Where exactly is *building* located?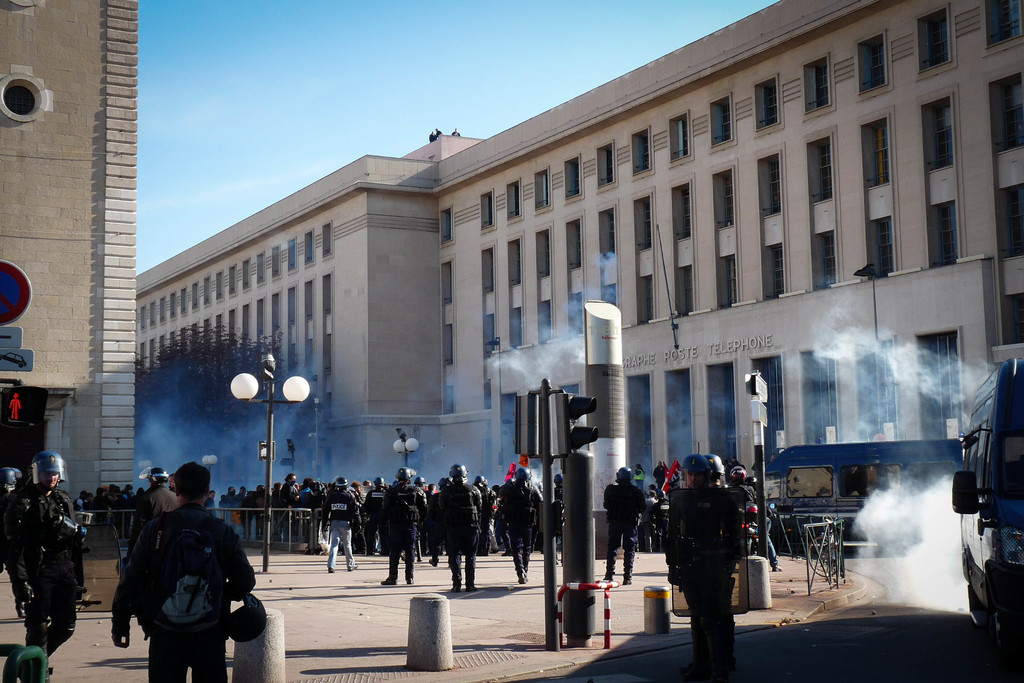
Its bounding box is (left=136, top=0, right=1023, bottom=498).
